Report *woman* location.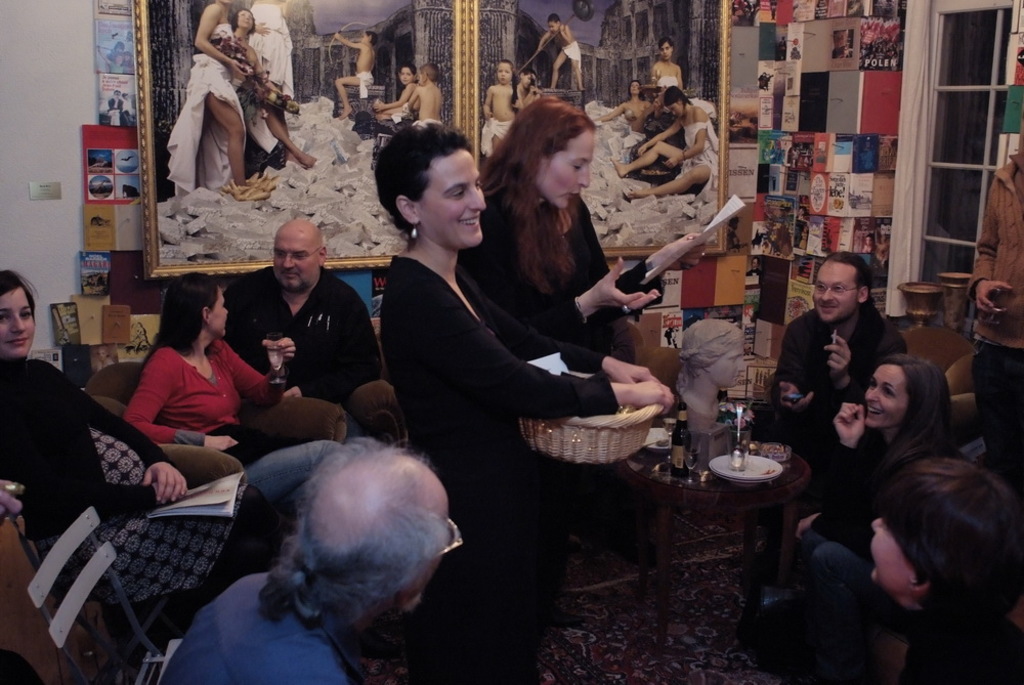
Report: left=125, top=270, right=344, bottom=507.
